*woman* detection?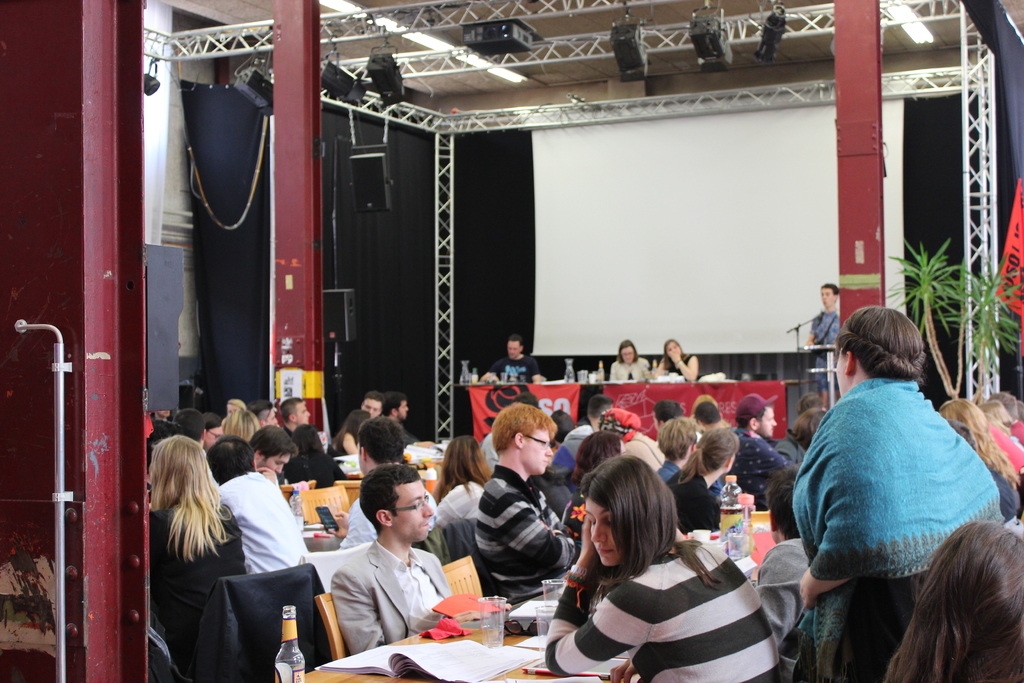
box=[938, 397, 1023, 520]
